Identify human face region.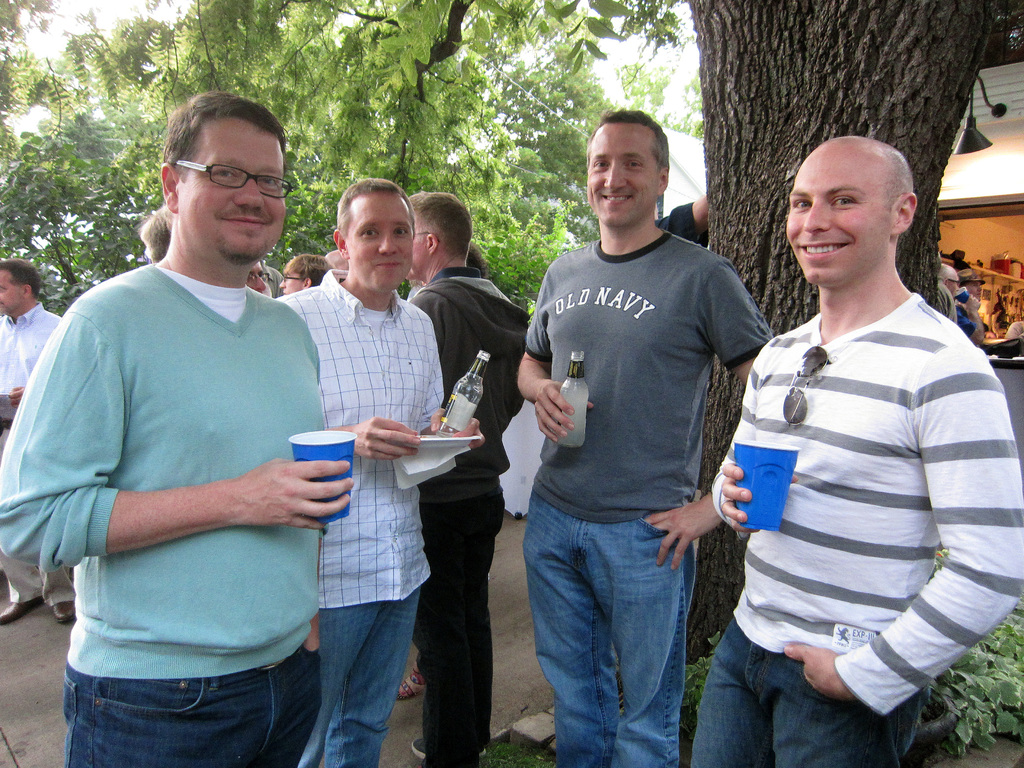
Region: <region>787, 143, 893, 289</region>.
